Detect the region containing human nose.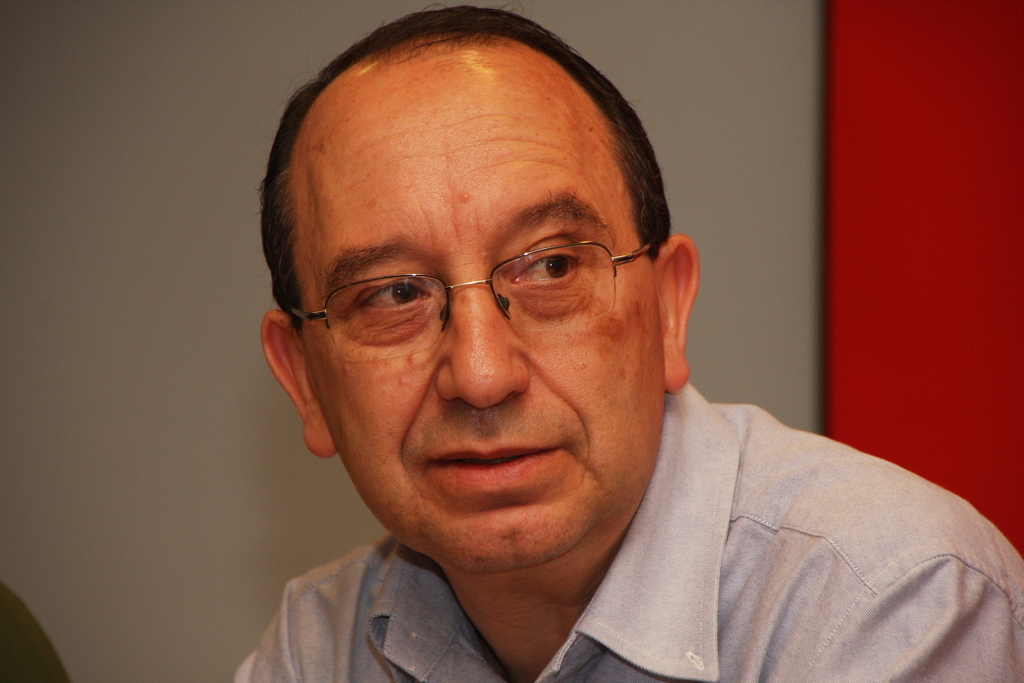
locate(426, 281, 536, 409).
